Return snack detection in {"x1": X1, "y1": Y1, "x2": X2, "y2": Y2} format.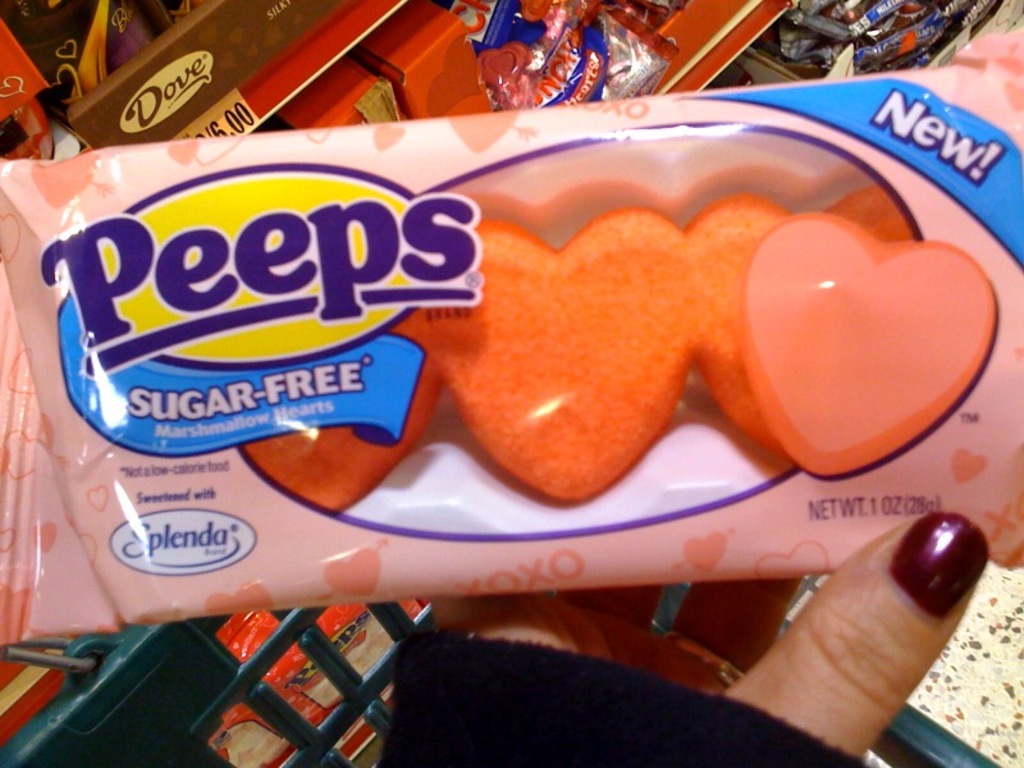
{"x1": 0, "y1": 19, "x2": 1023, "y2": 654}.
